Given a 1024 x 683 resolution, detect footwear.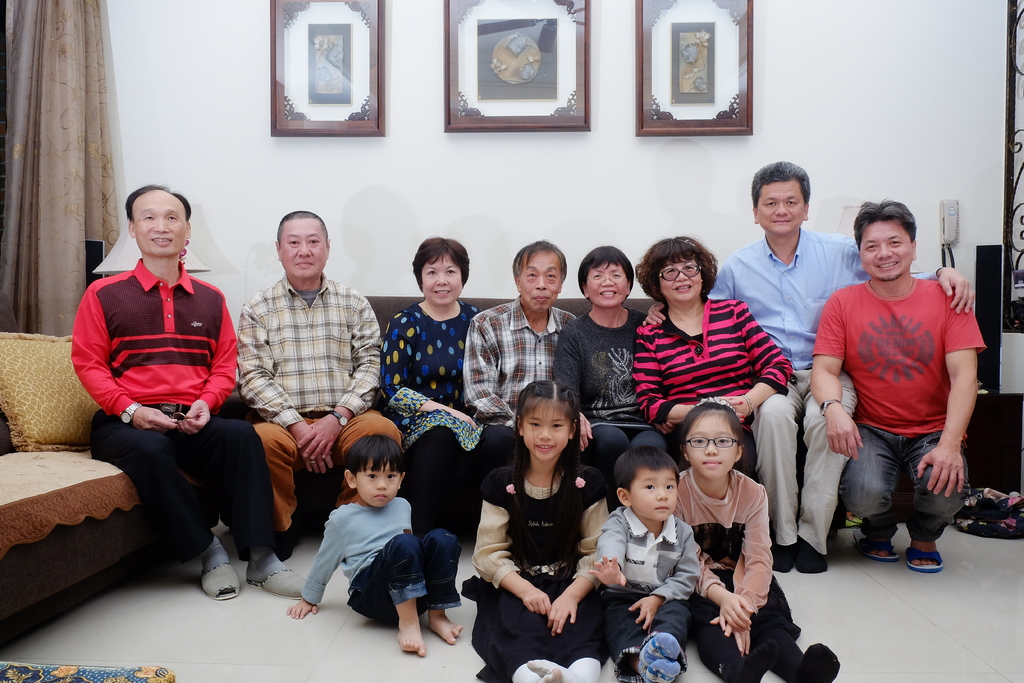
(x1=908, y1=529, x2=949, y2=573).
